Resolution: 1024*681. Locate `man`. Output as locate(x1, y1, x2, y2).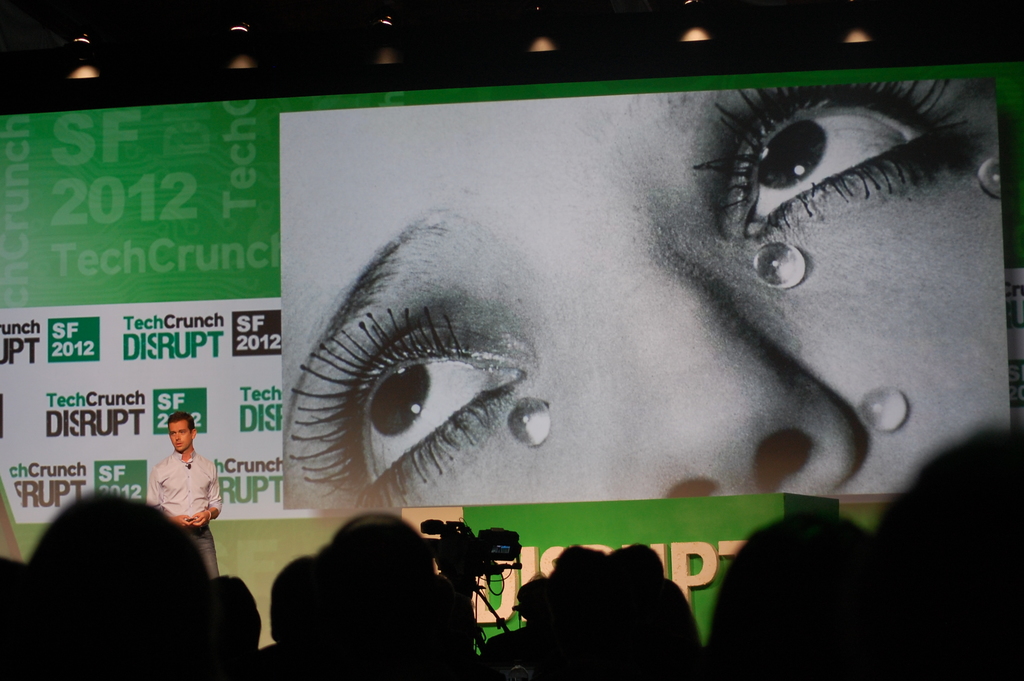
locate(135, 421, 219, 561).
